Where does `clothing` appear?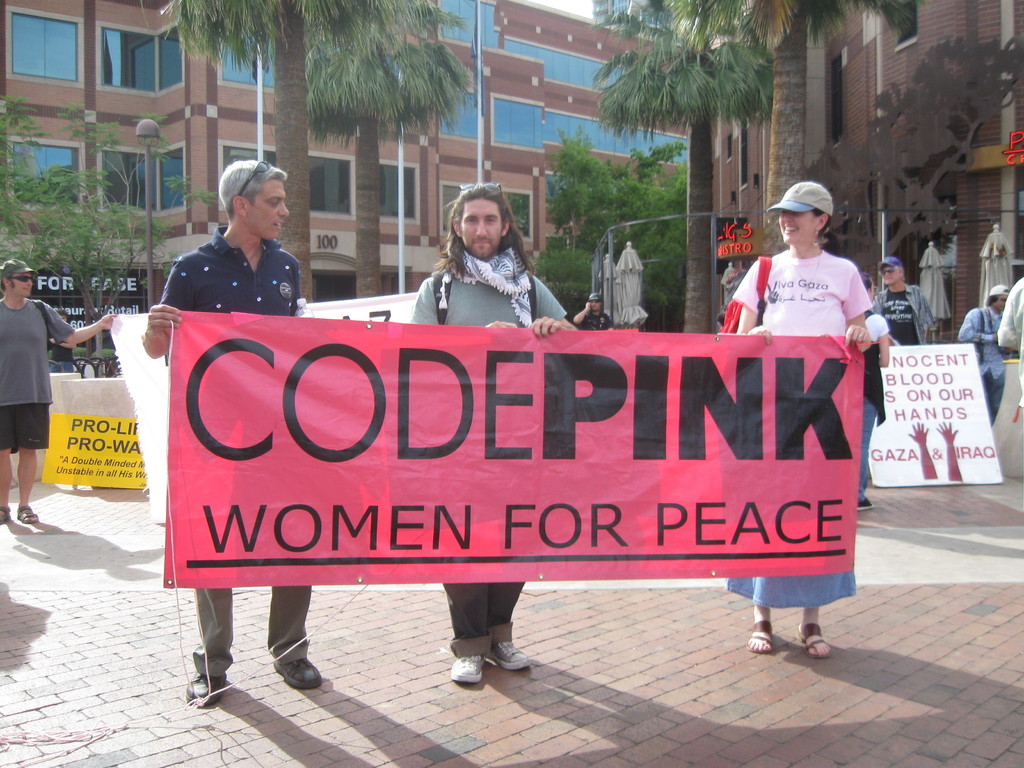
Appears at [left=955, top=317, right=1012, bottom=419].
